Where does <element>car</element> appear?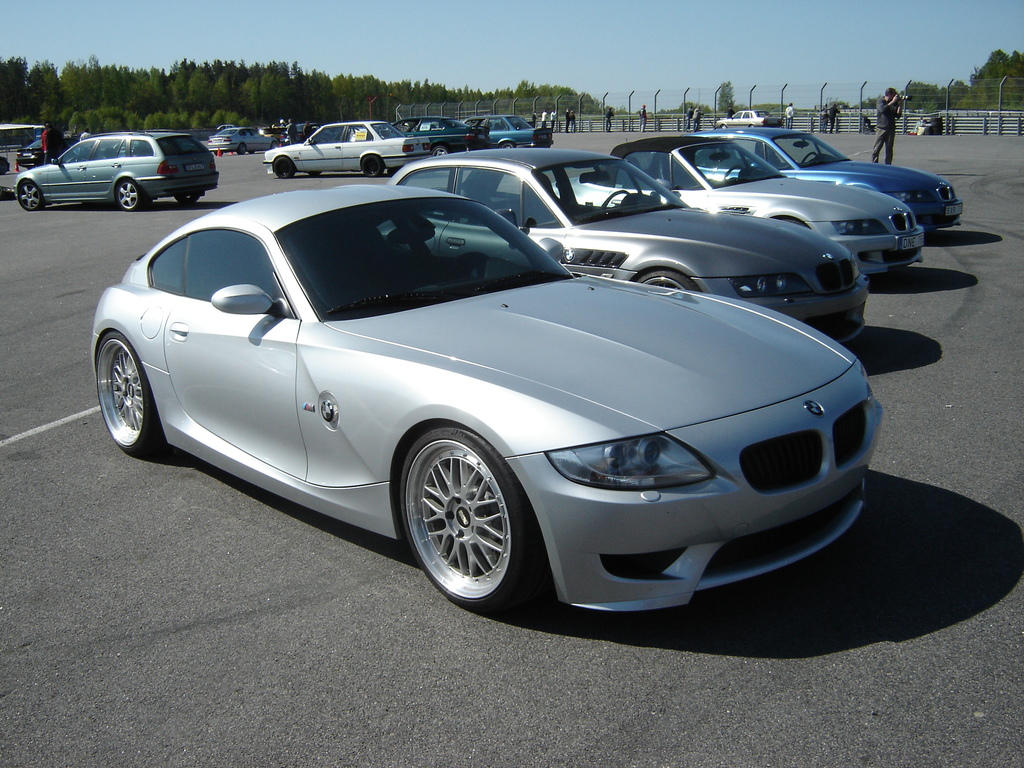
Appears at 551,134,924,277.
